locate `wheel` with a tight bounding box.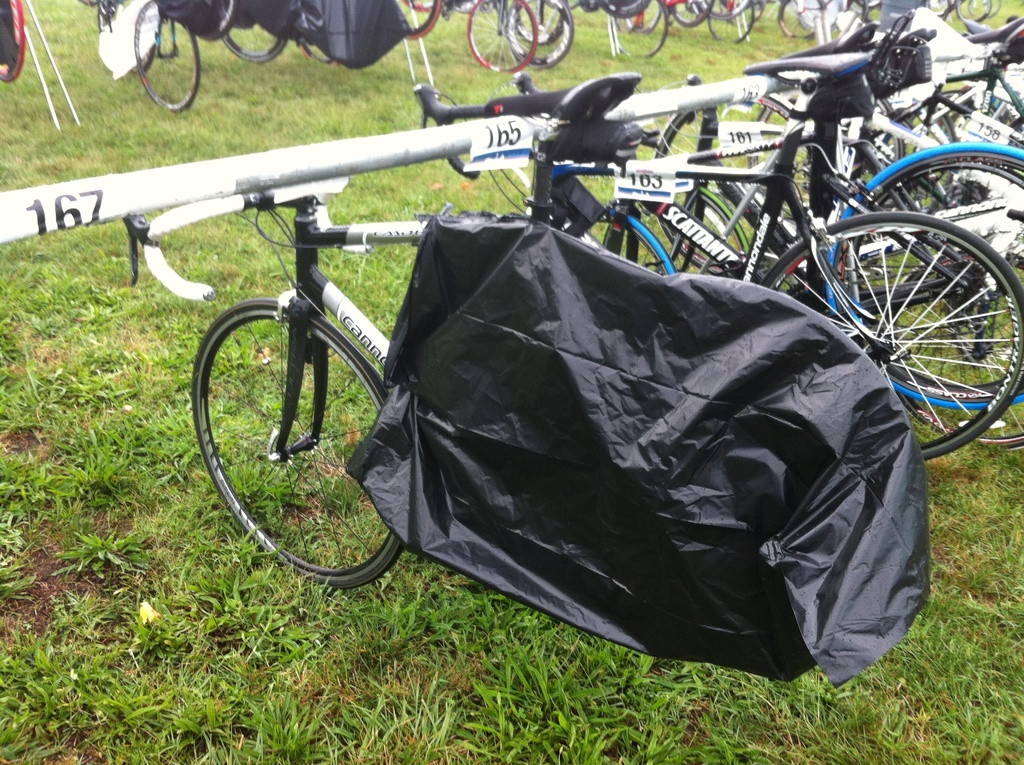
(x1=612, y1=0, x2=667, y2=57).
